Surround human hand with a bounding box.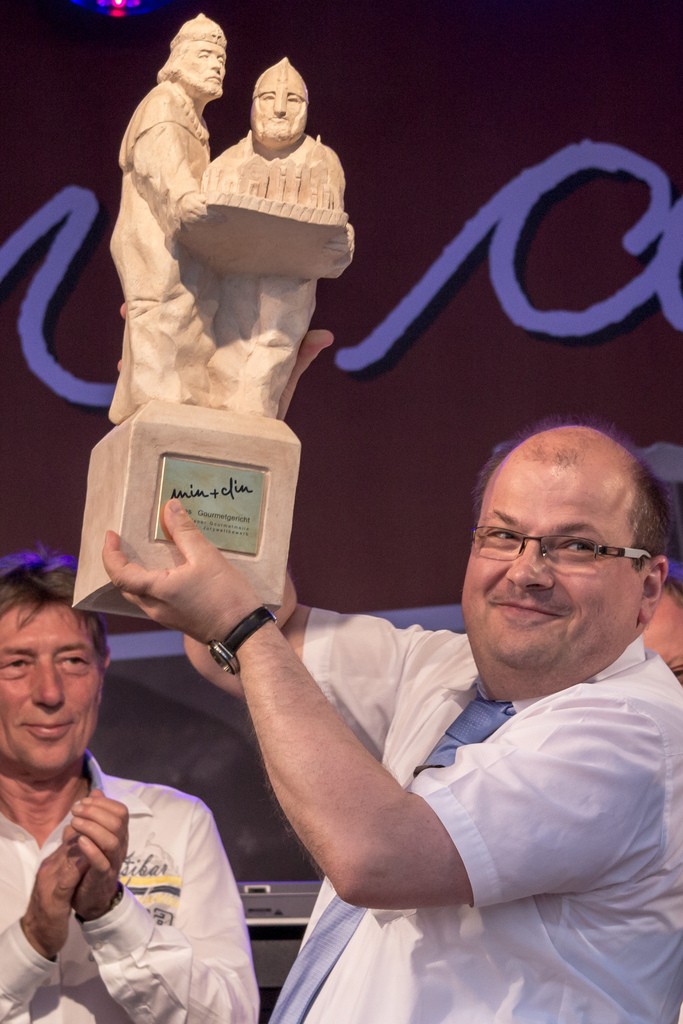
115/302/335/422.
